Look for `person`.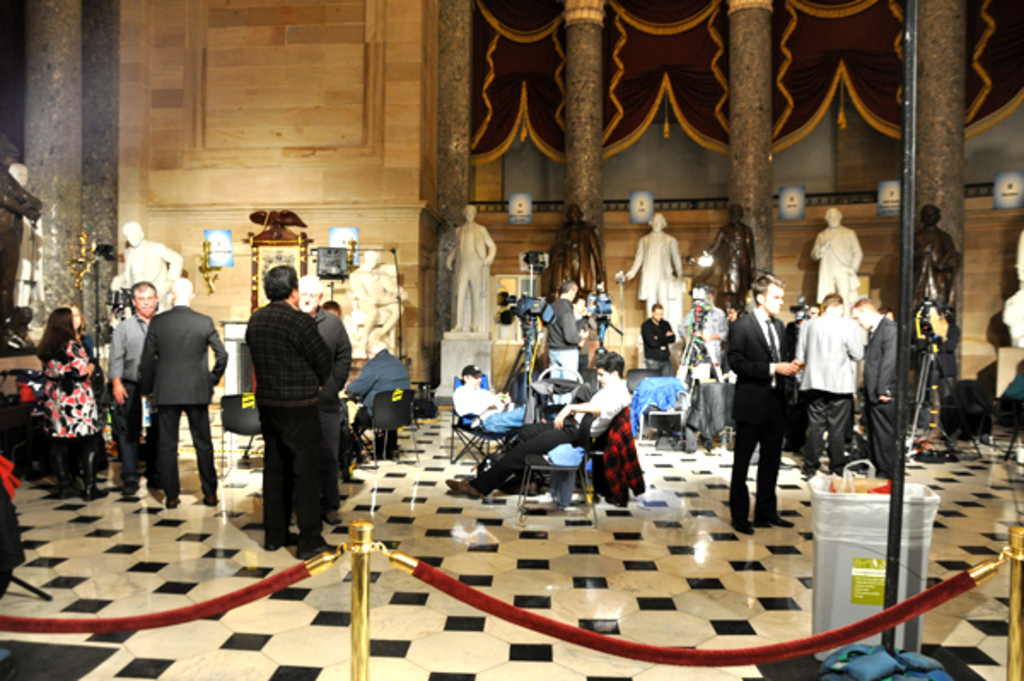
Found: <bbox>910, 193, 968, 300</bbox>.
